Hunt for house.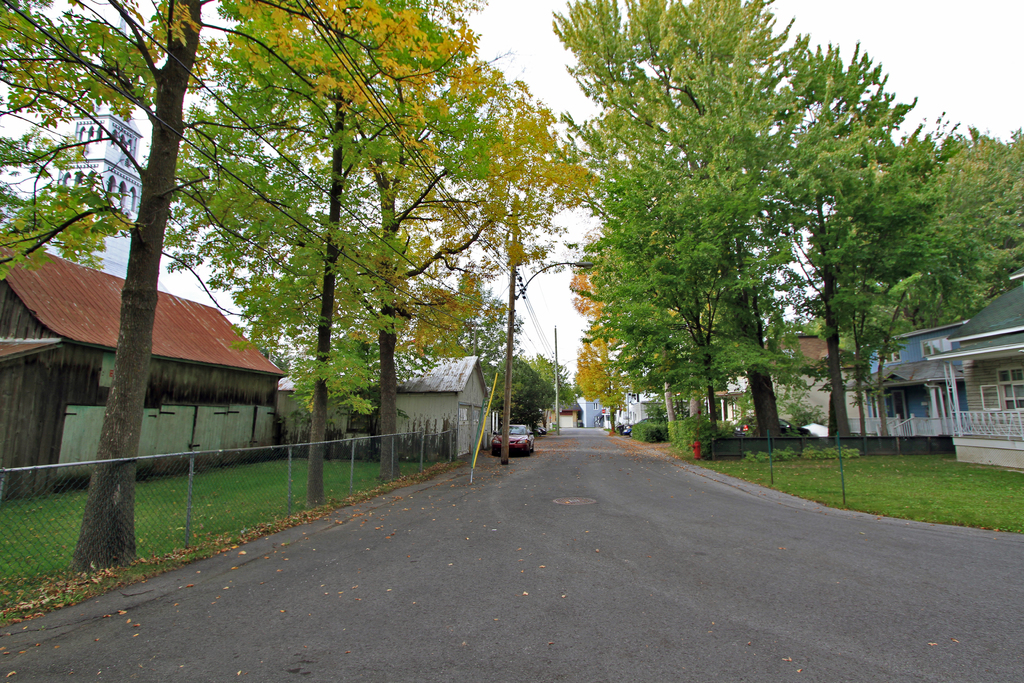
Hunted down at (581, 355, 692, 439).
